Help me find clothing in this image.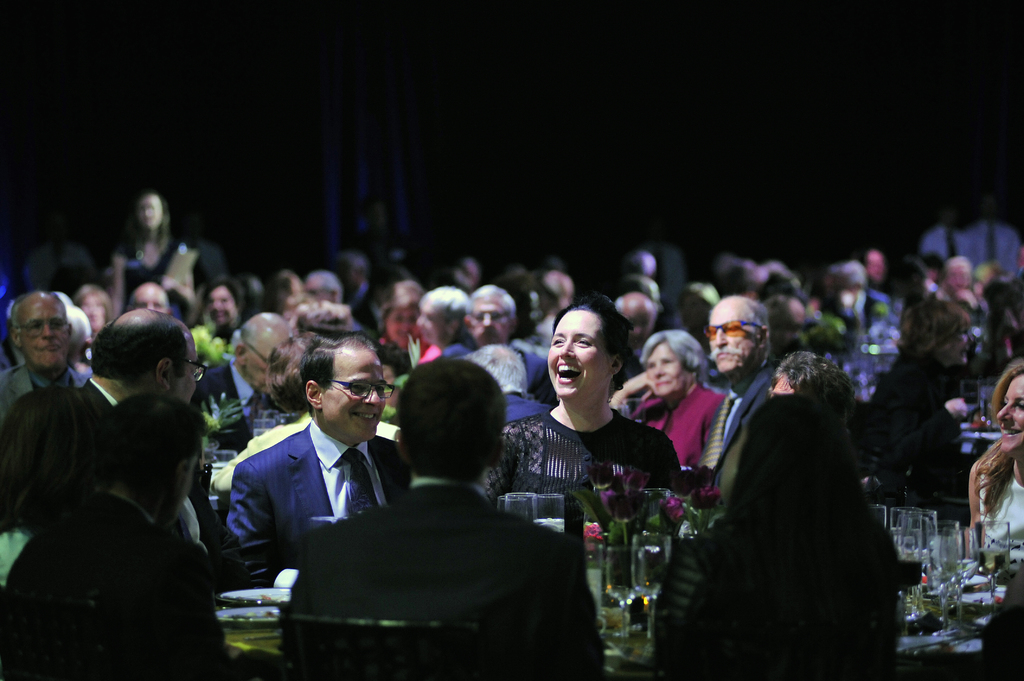
Found it: 0, 481, 257, 680.
